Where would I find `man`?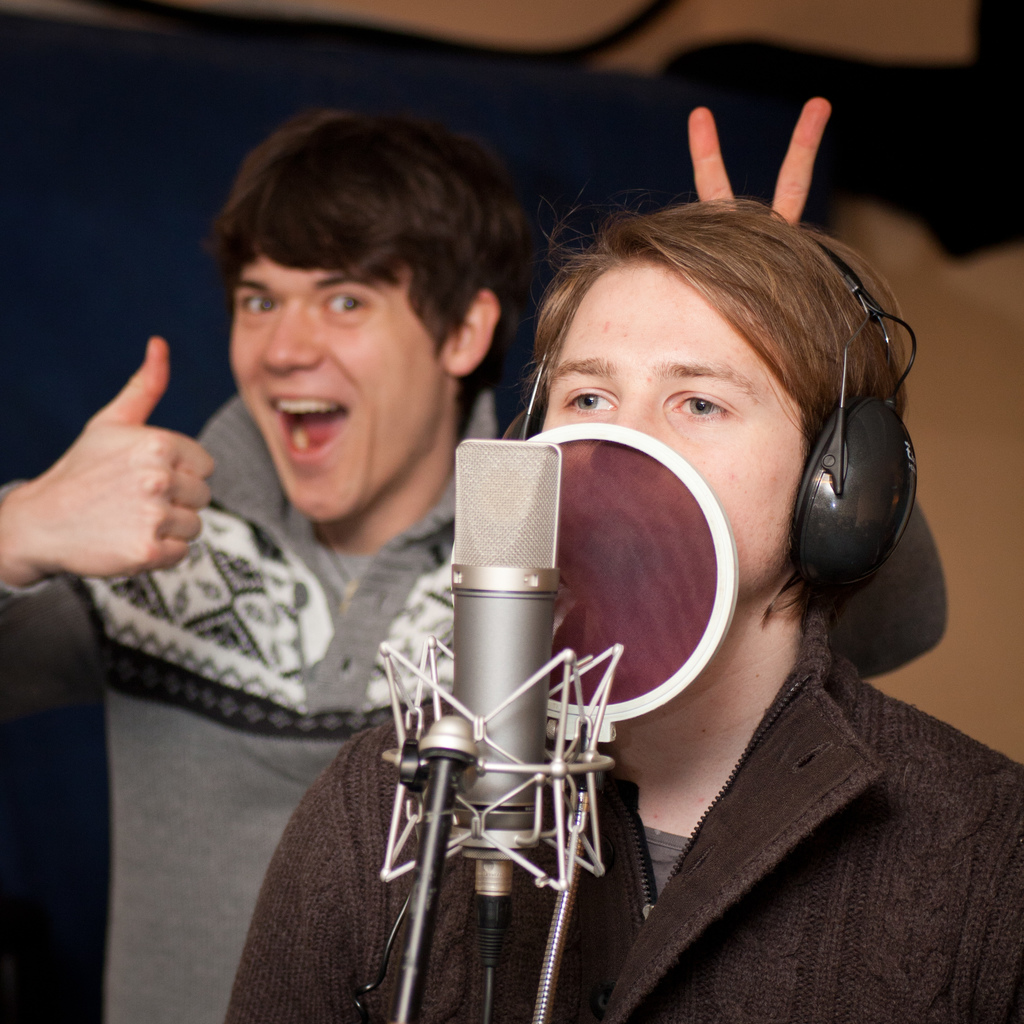
At BBox(0, 96, 829, 1023).
